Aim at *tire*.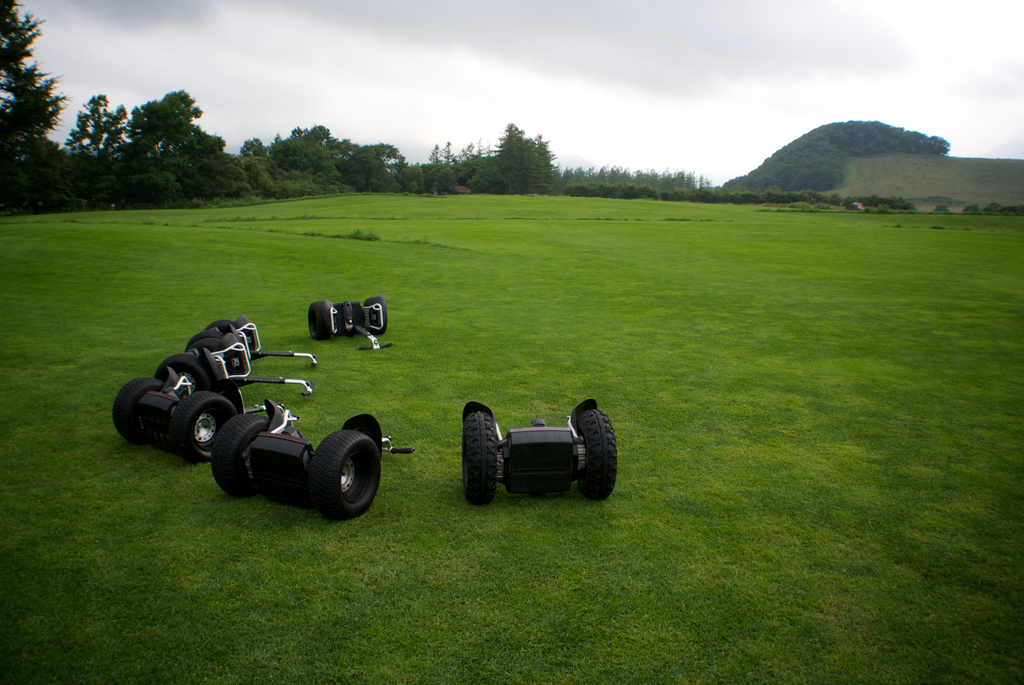
Aimed at x1=211, y1=413, x2=269, y2=497.
